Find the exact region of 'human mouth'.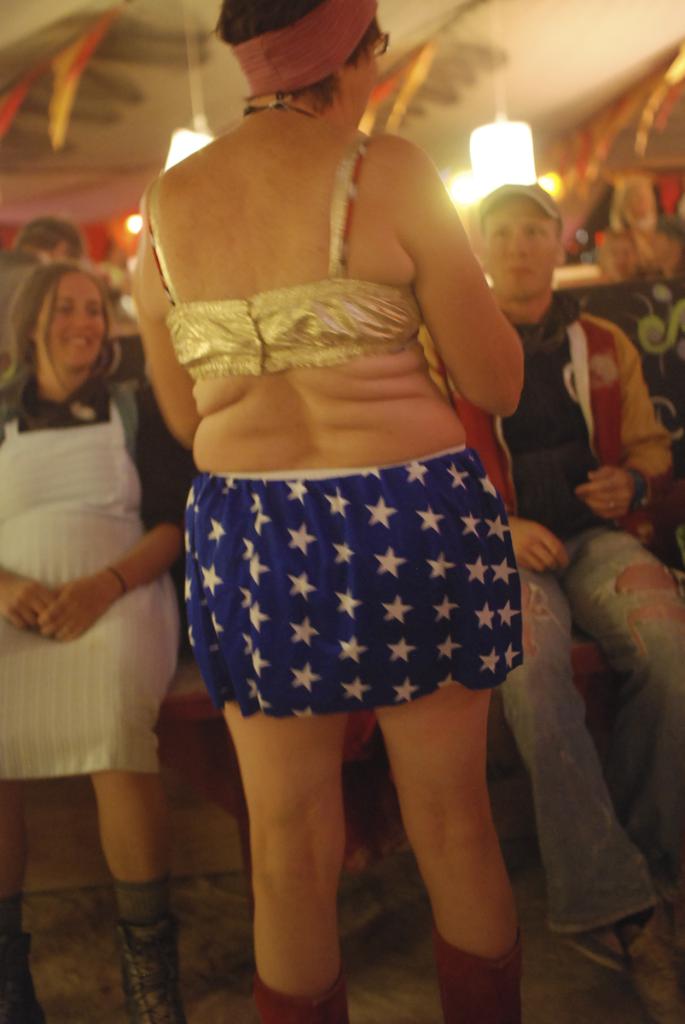
Exact region: [left=502, top=258, right=536, bottom=278].
